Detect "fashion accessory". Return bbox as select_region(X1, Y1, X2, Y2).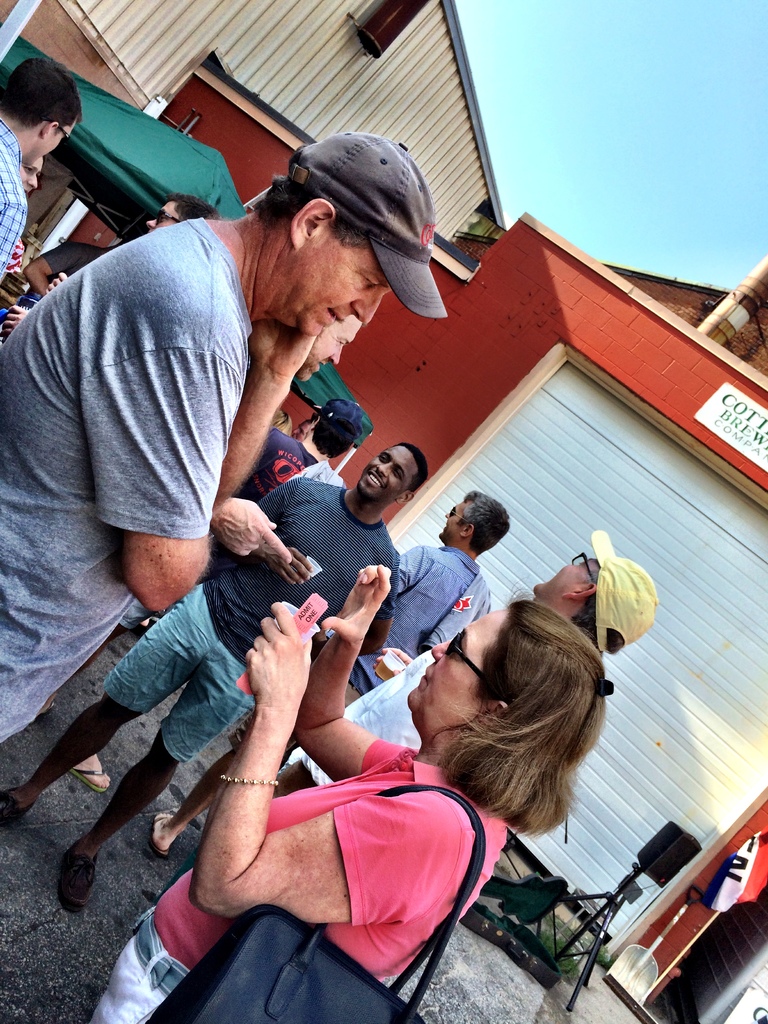
select_region(287, 134, 453, 316).
